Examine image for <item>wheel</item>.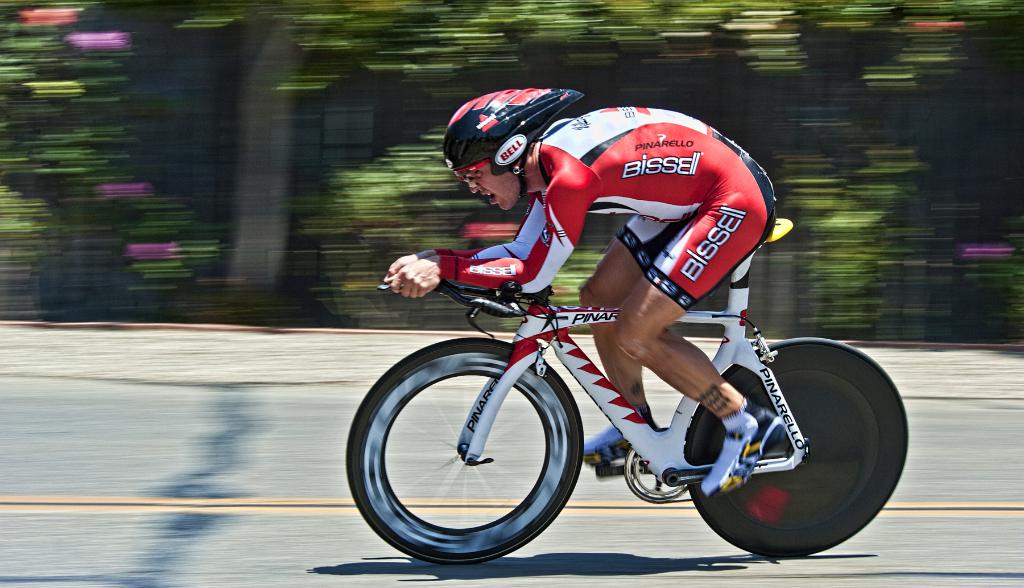
Examination result: region(685, 336, 907, 559).
